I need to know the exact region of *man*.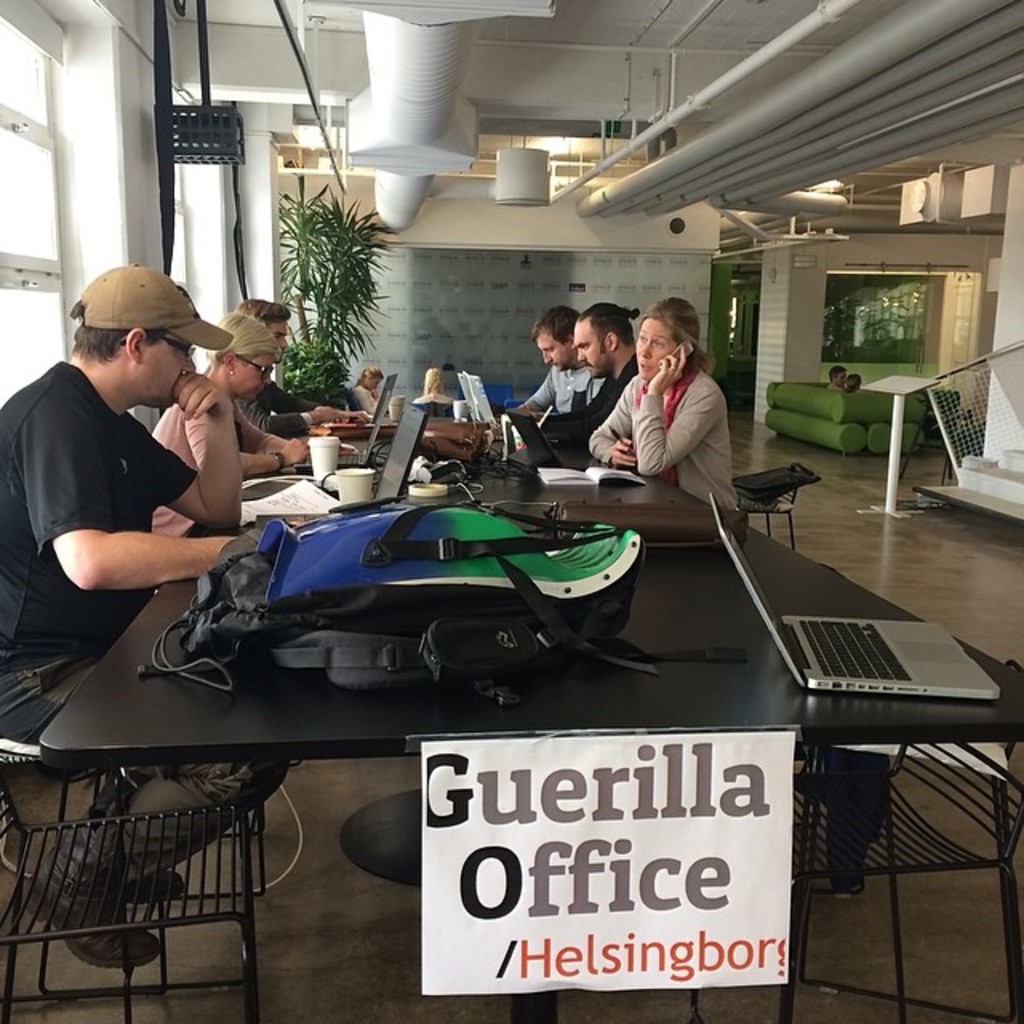
Region: 517/302/645/456.
